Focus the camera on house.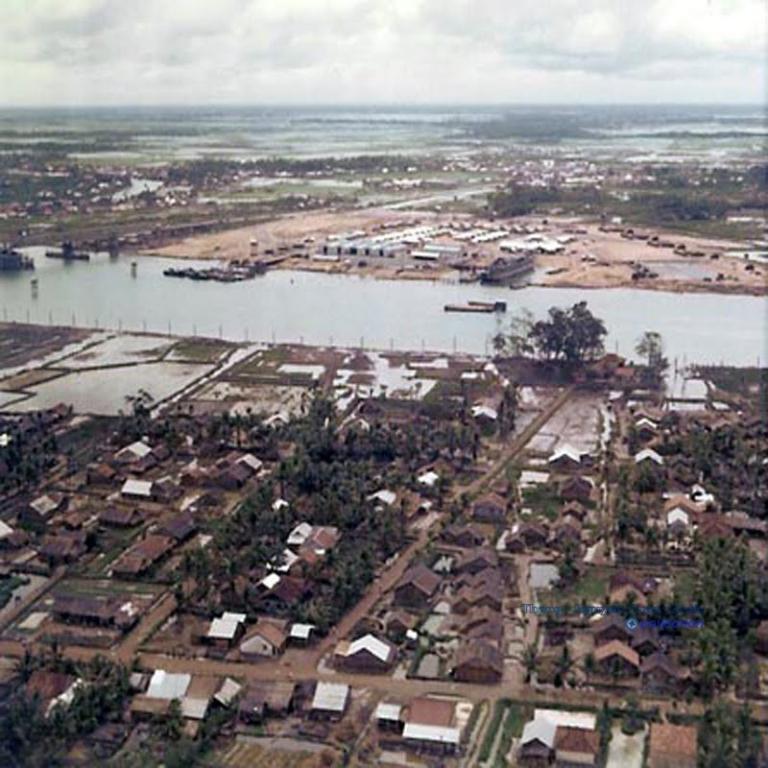
Focus region: <box>224,623,279,657</box>.
